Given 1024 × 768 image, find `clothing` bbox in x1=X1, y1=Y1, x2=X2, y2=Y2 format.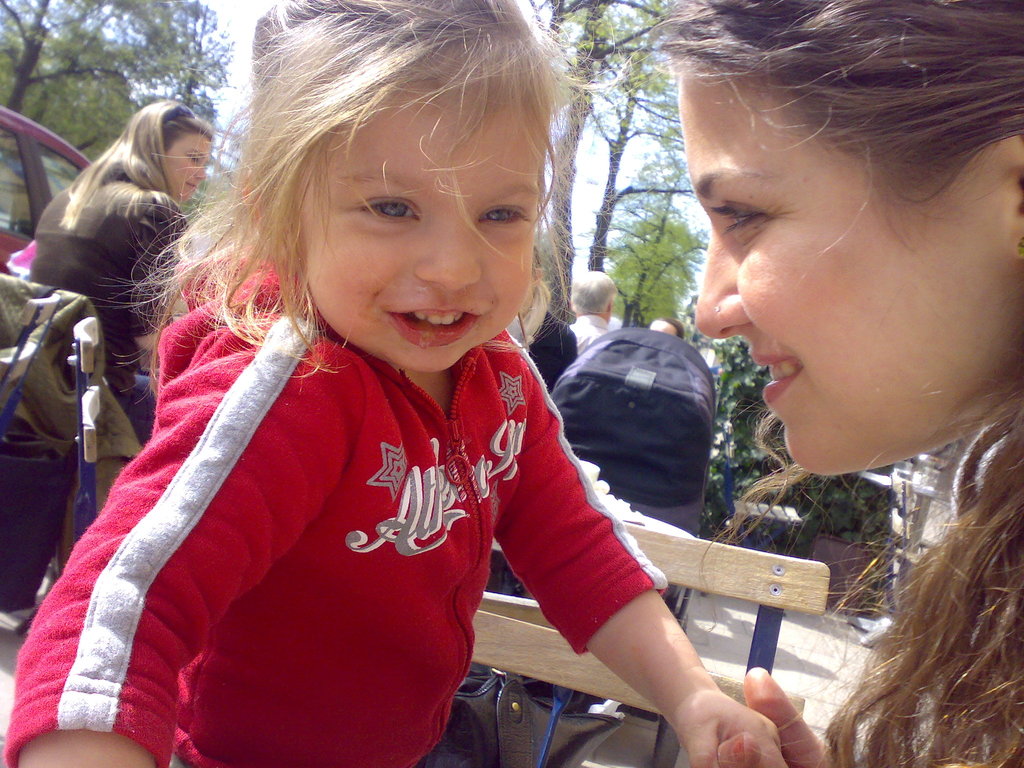
x1=953, y1=419, x2=1014, y2=525.
